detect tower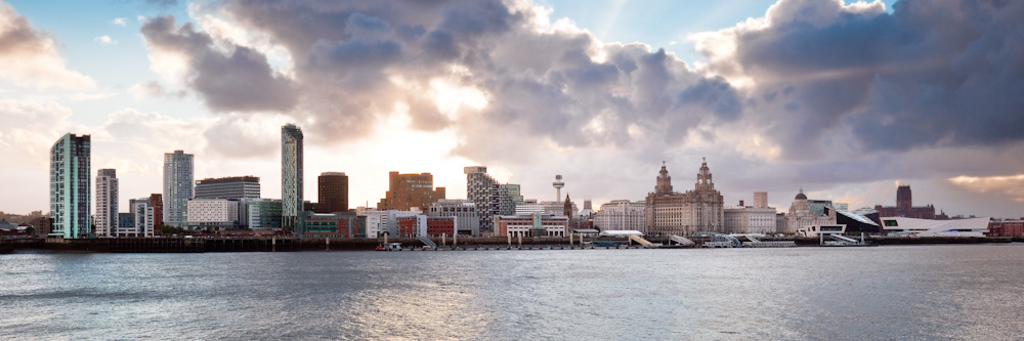
select_region(390, 169, 446, 217)
